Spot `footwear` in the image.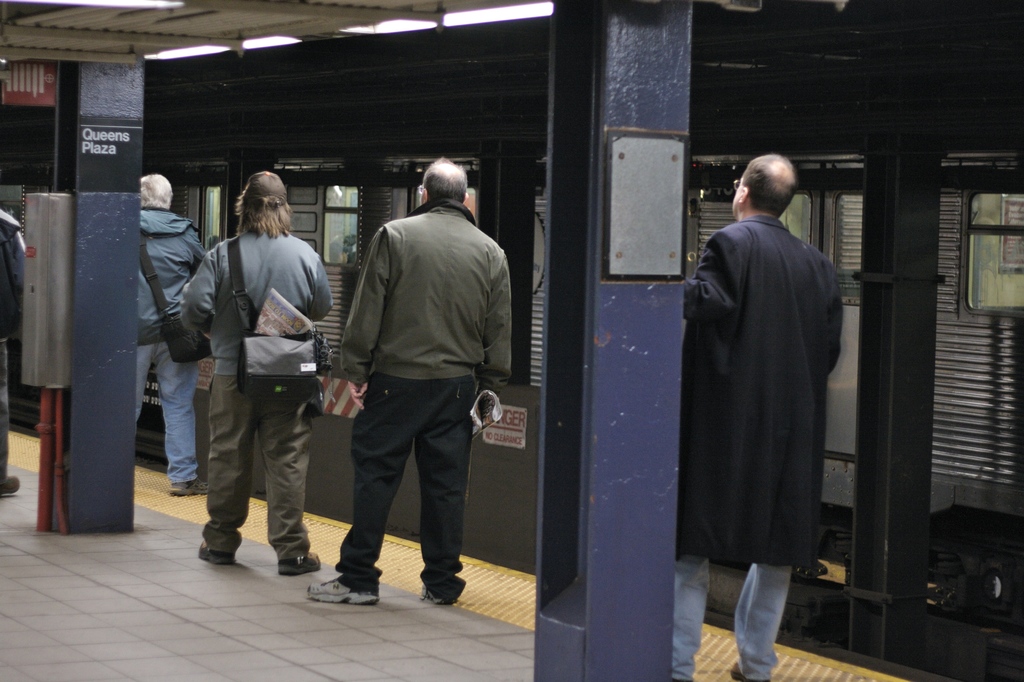
`footwear` found at Rect(730, 662, 772, 681).
